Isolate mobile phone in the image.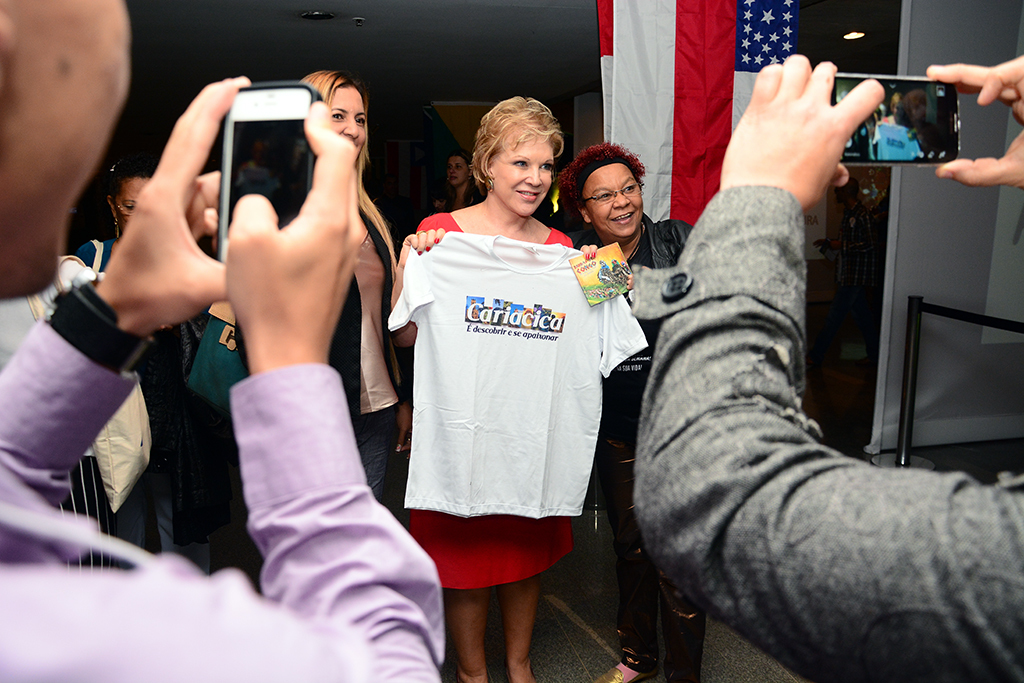
Isolated region: 828/74/963/167.
